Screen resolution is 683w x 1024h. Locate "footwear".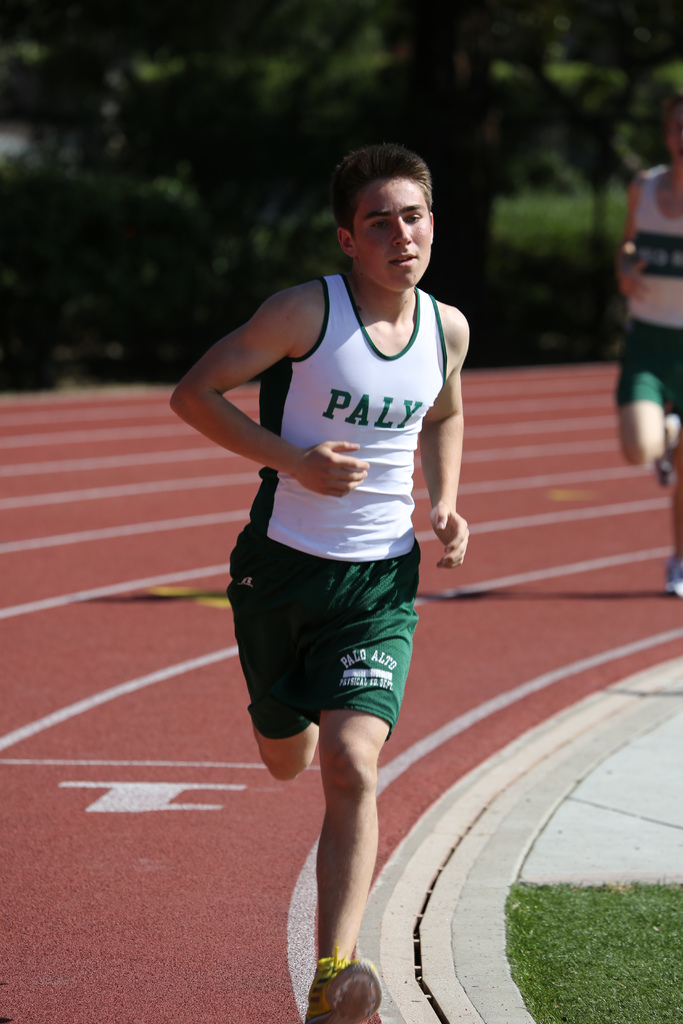
bbox=[303, 940, 383, 1016].
